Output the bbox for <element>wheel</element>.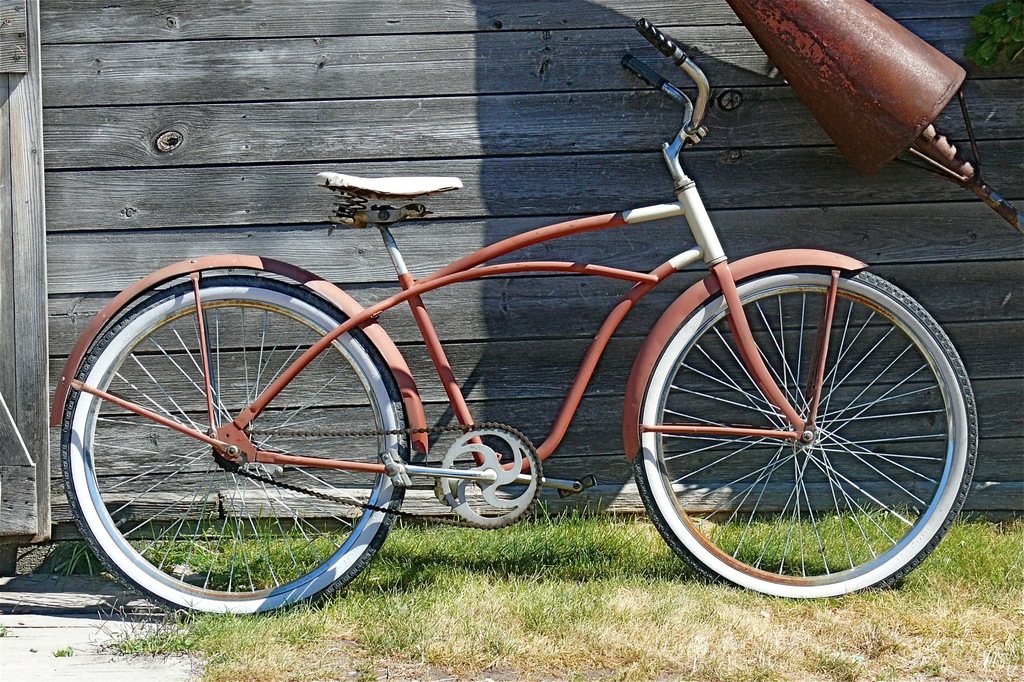
l=60, t=271, r=413, b=622.
